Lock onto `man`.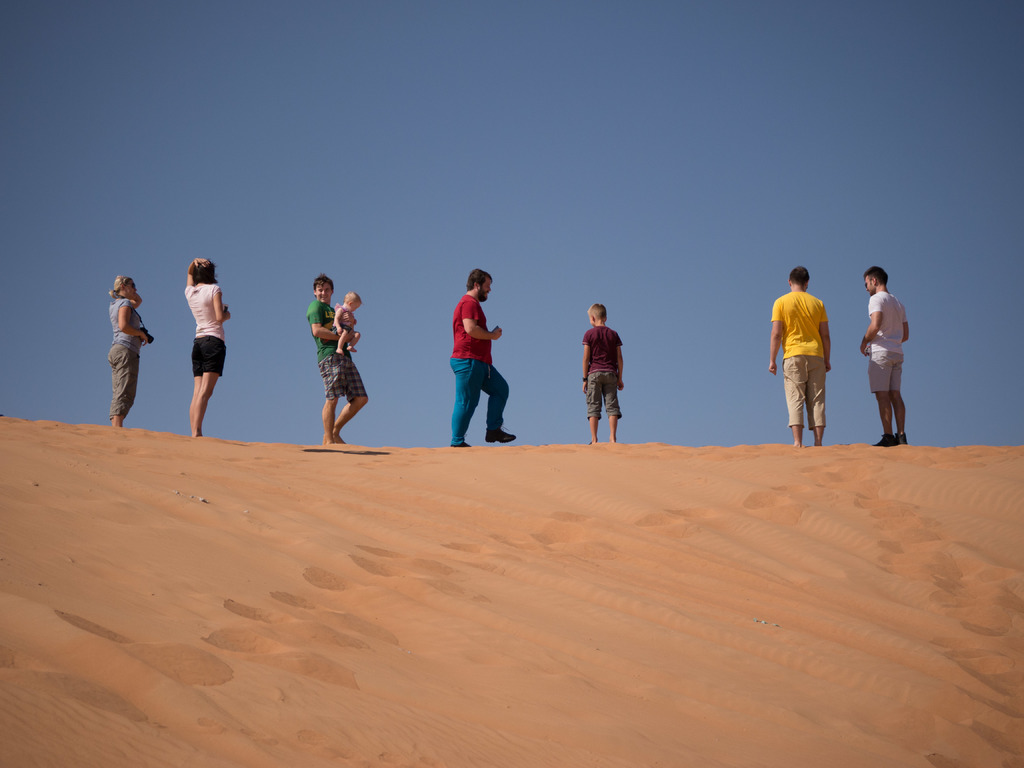
Locked: {"x1": 765, "y1": 264, "x2": 845, "y2": 449}.
